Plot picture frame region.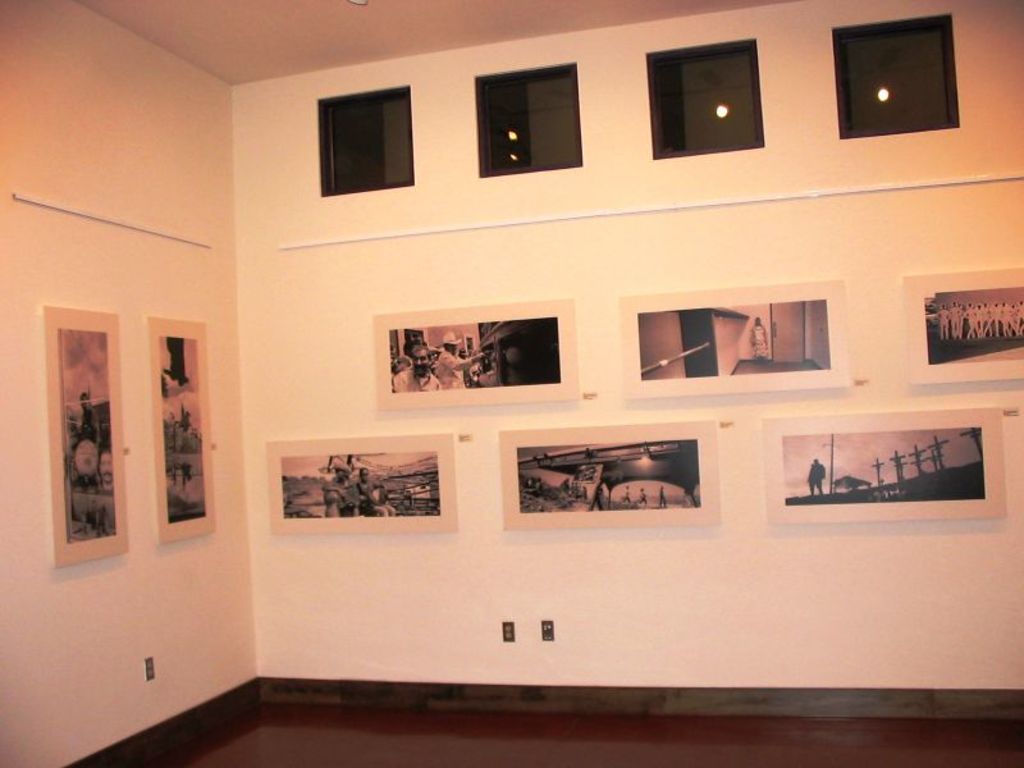
Plotted at (x1=268, y1=433, x2=458, y2=534).
